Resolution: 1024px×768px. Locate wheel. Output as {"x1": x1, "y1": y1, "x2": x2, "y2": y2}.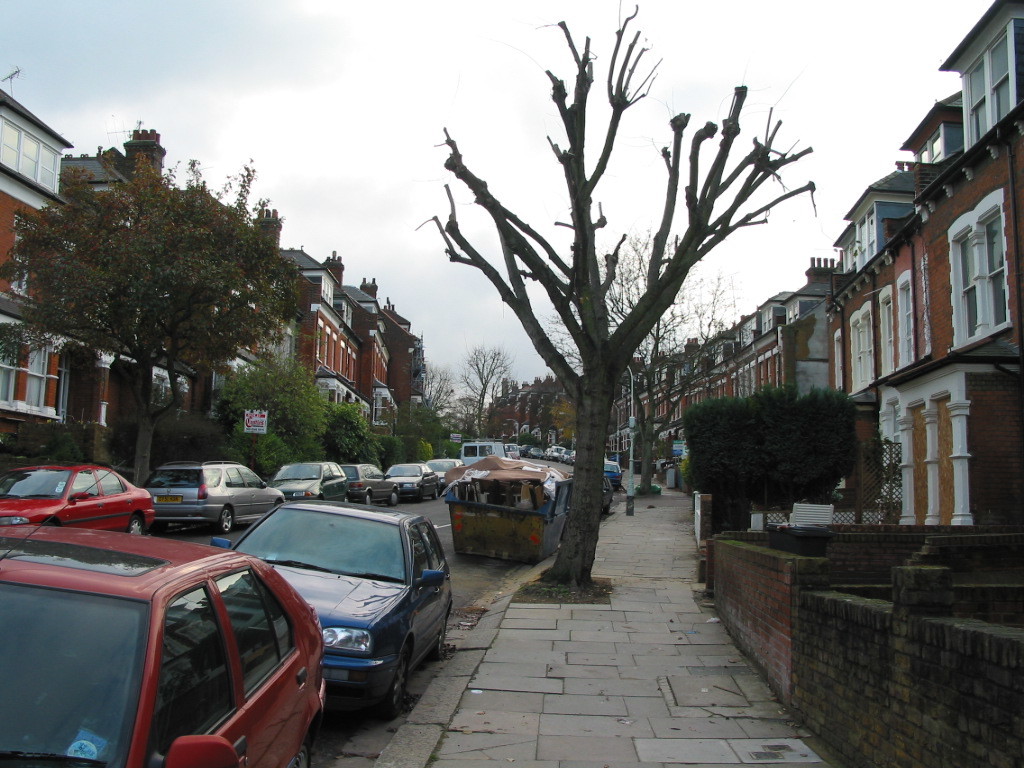
{"x1": 434, "y1": 614, "x2": 448, "y2": 659}.
